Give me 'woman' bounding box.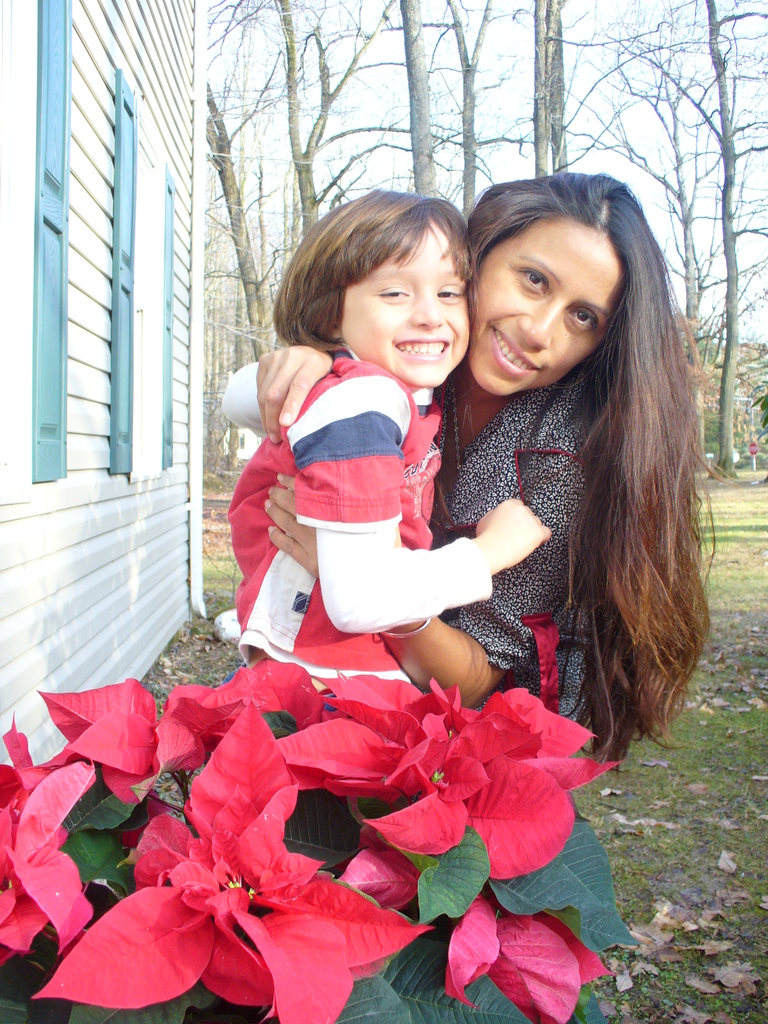
region(237, 187, 601, 768).
